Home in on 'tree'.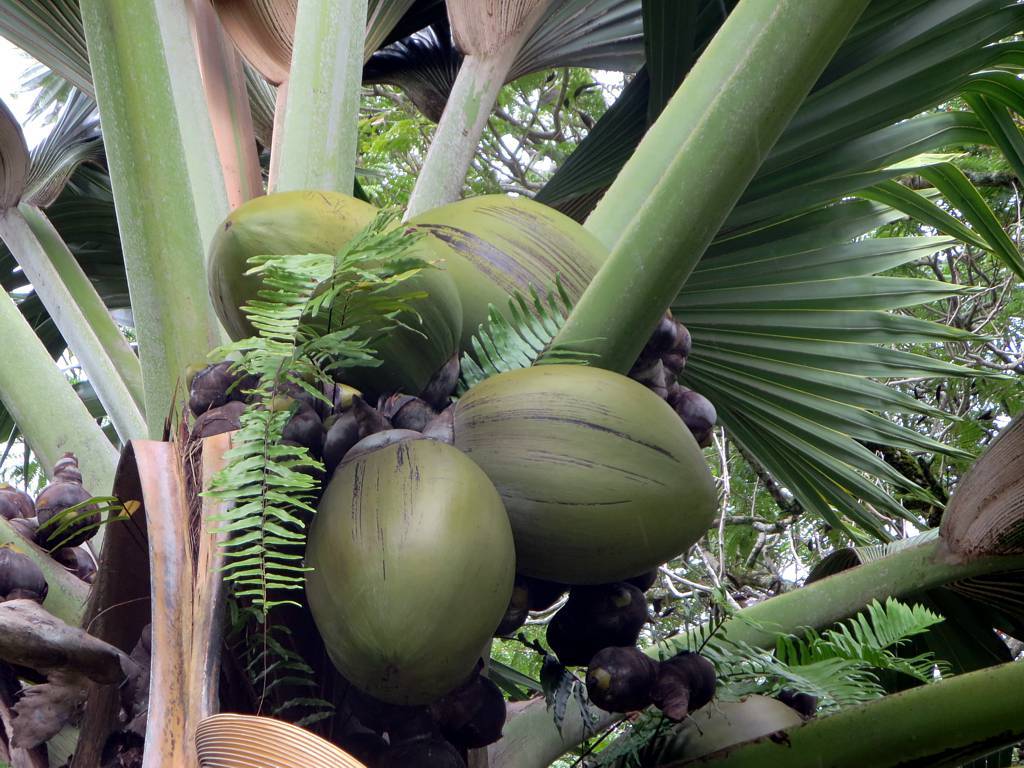
Homed in at region(26, 0, 997, 749).
